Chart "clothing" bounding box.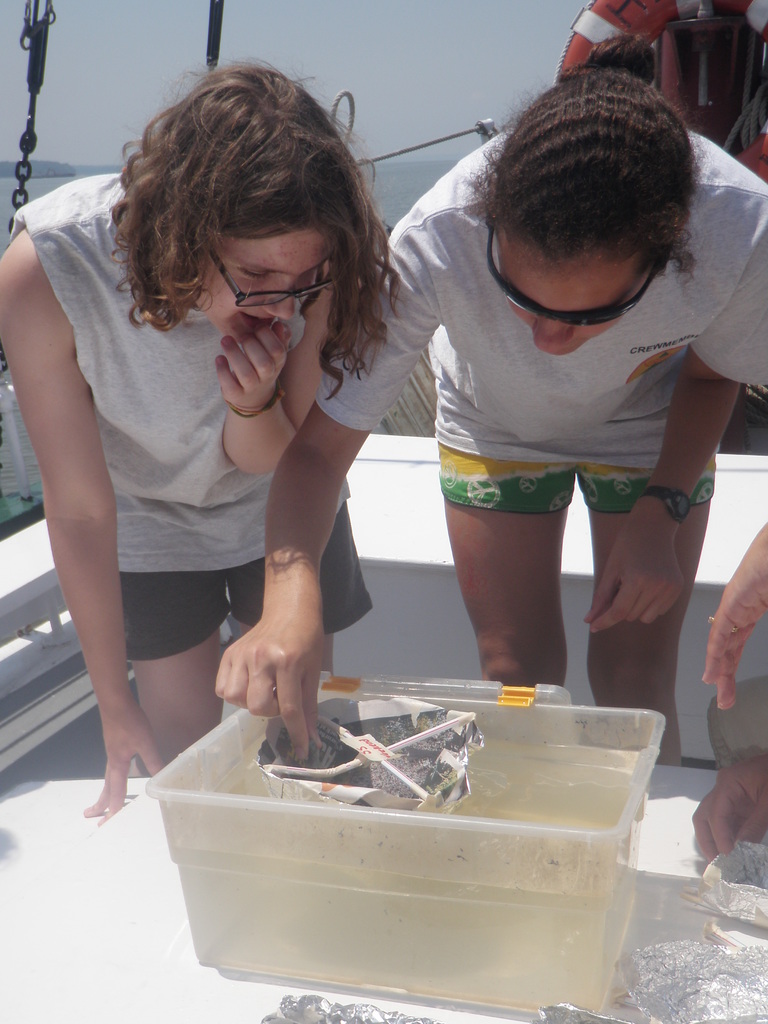
Charted: l=298, t=124, r=767, b=503.
